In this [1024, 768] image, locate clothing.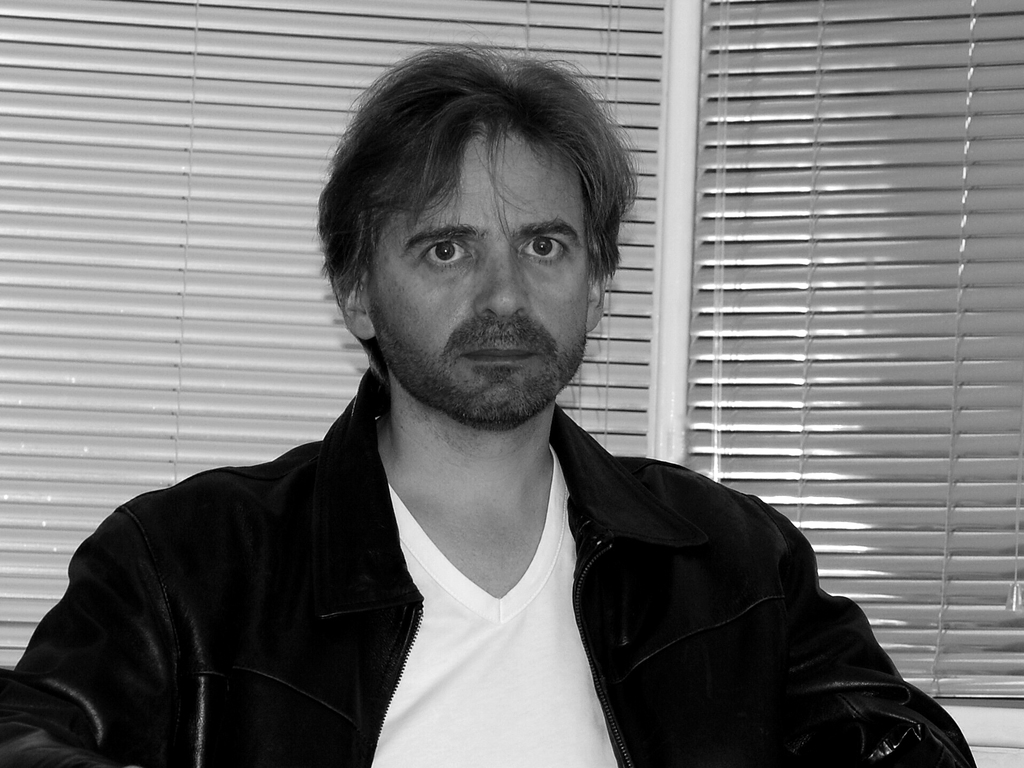
Bounding box: locate(77, 387, 939, 760).
